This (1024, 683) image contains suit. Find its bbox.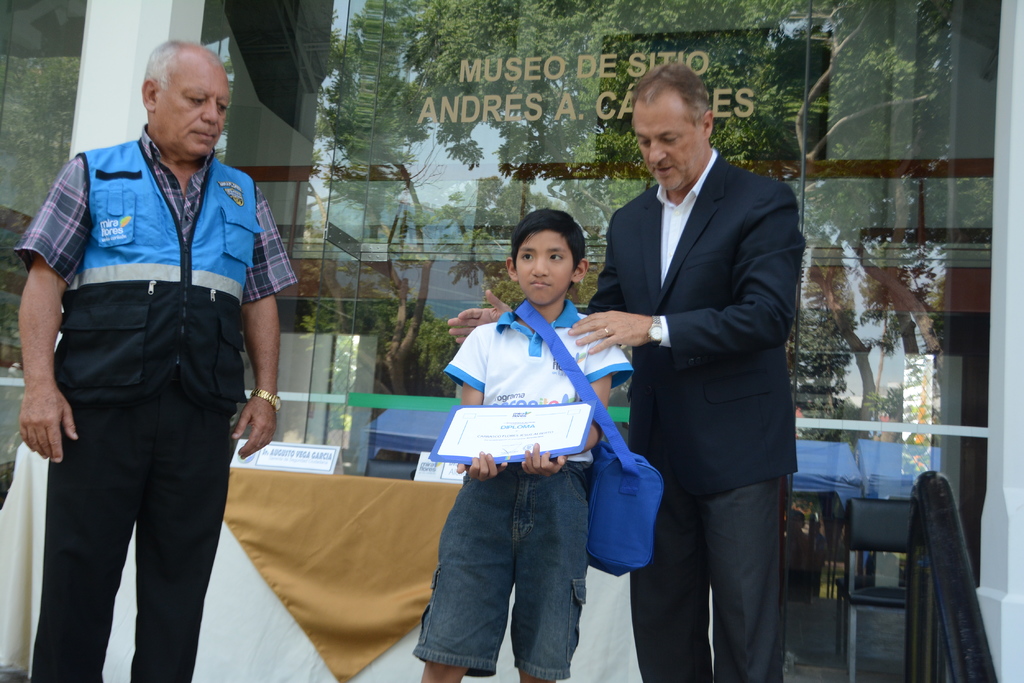
599, 70, 813, 681.
